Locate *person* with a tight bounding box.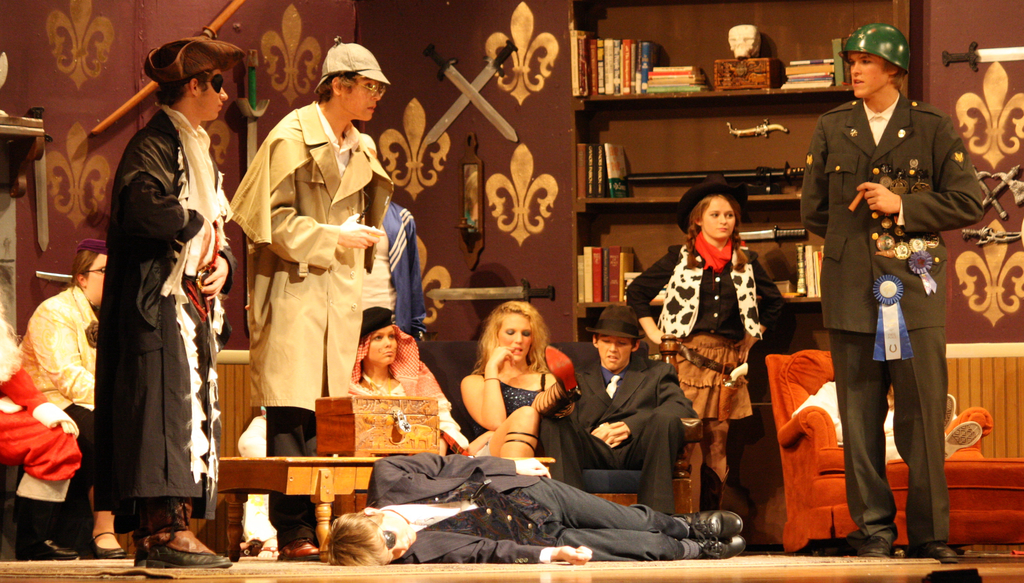
locate(538, 304, 698, 514).
